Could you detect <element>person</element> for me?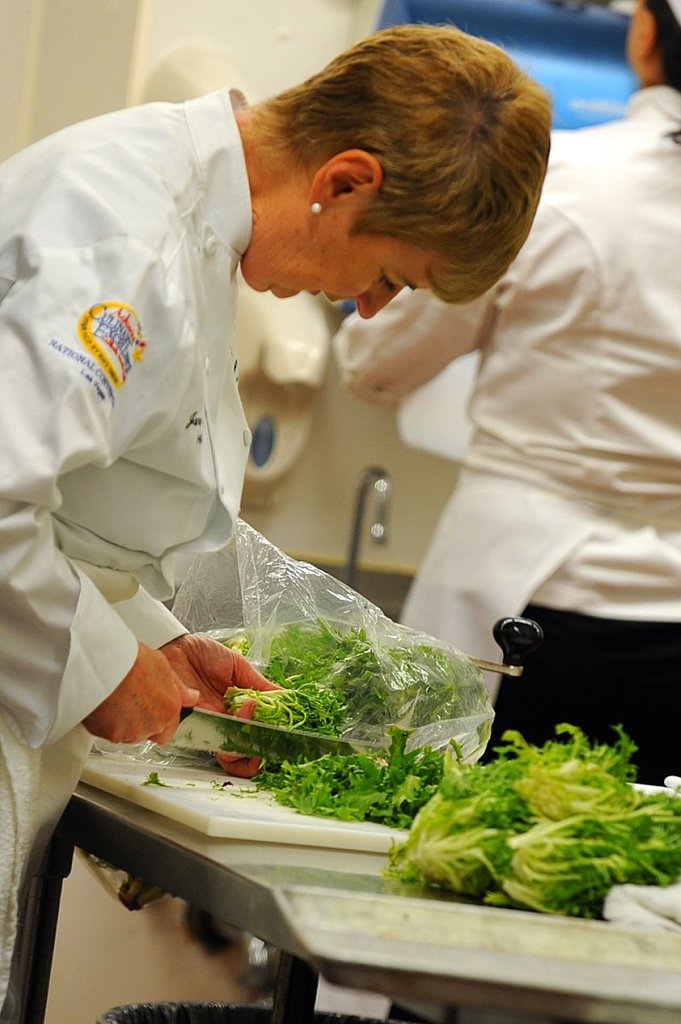
Detection result: box=[0, 21, 554, 1004].
